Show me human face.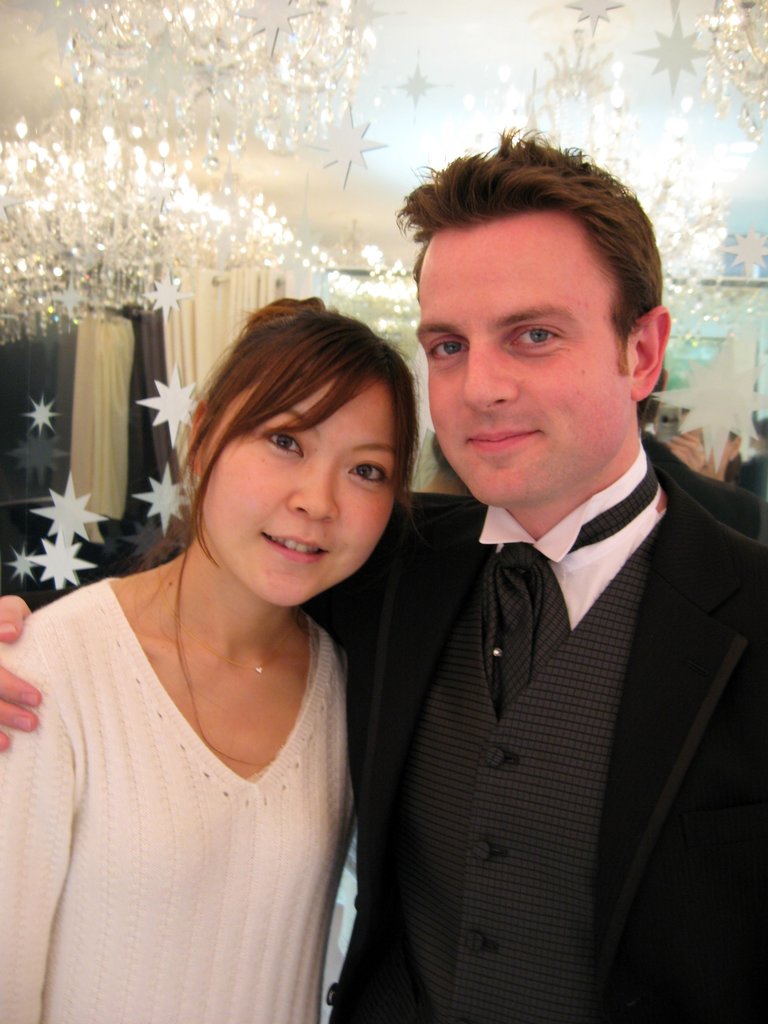
human face is here: detection(420, 204, 632, 503).
